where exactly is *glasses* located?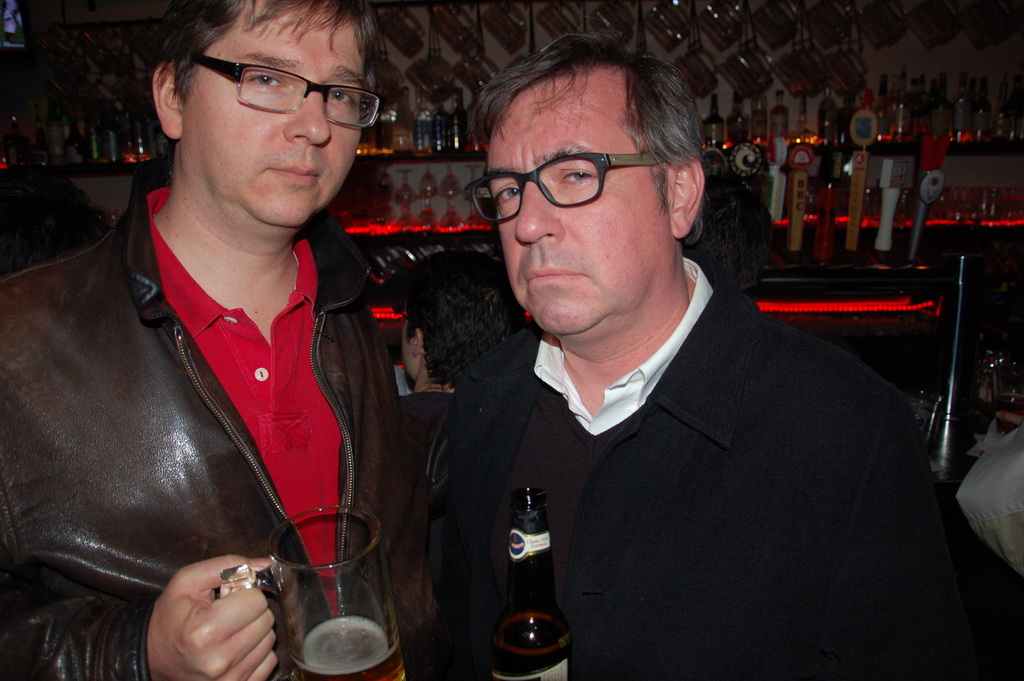
Its bounding box is locate(193, 54, 387, 134).
